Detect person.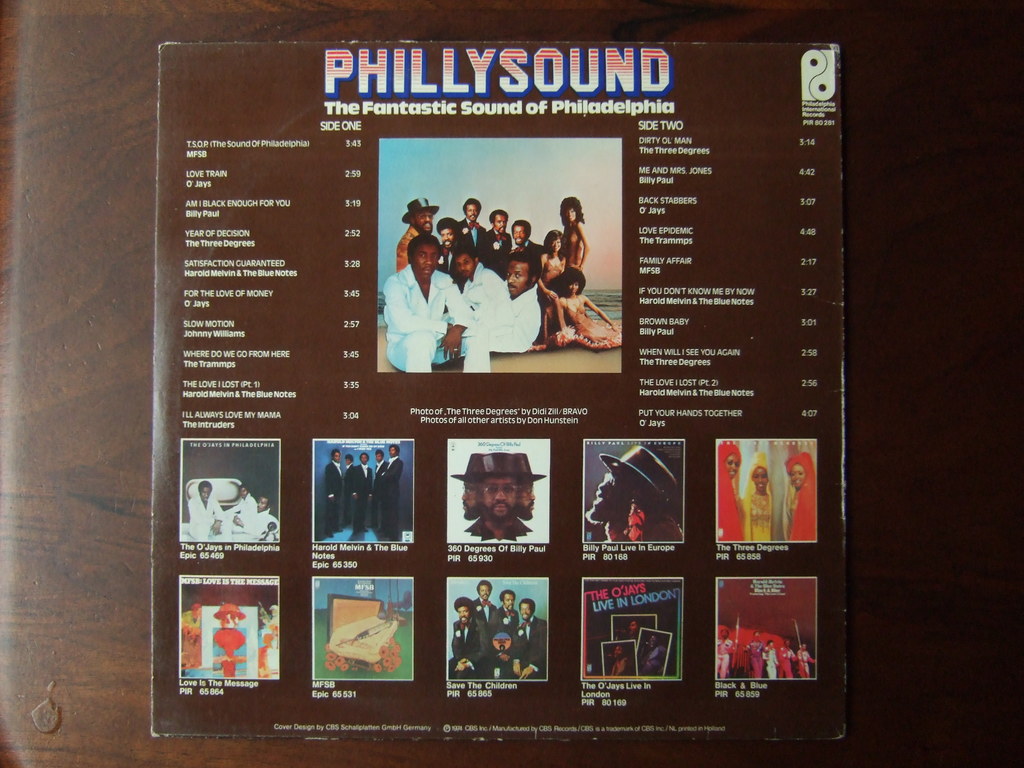
Detected at 559:196:591:270.
